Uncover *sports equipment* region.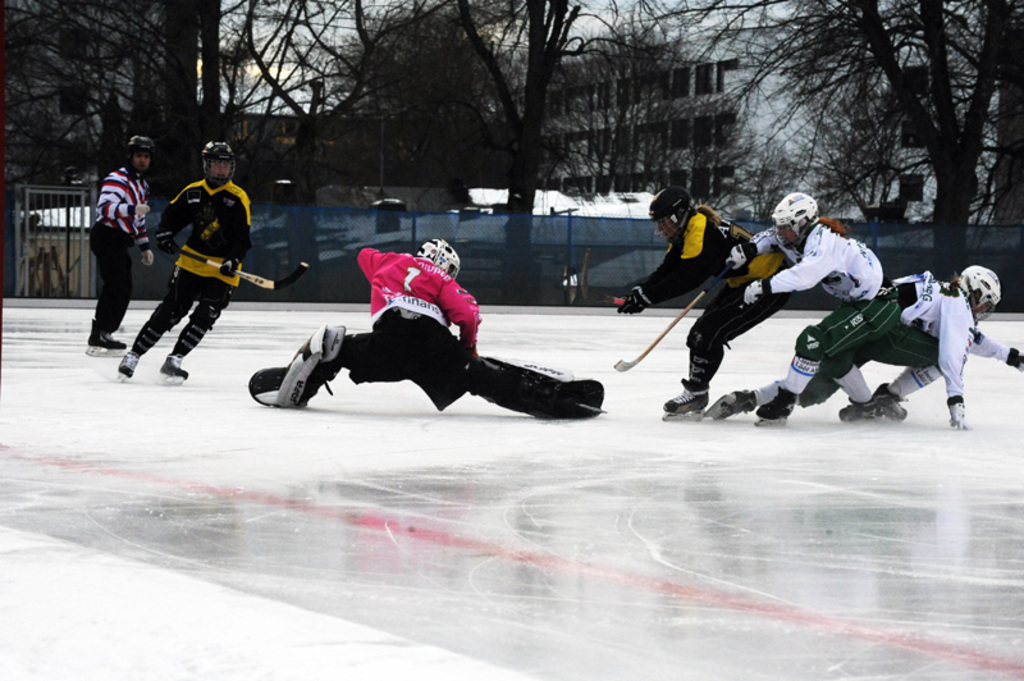
Uncovered: <bbox>945, 390, 968, 431</bbox>.
